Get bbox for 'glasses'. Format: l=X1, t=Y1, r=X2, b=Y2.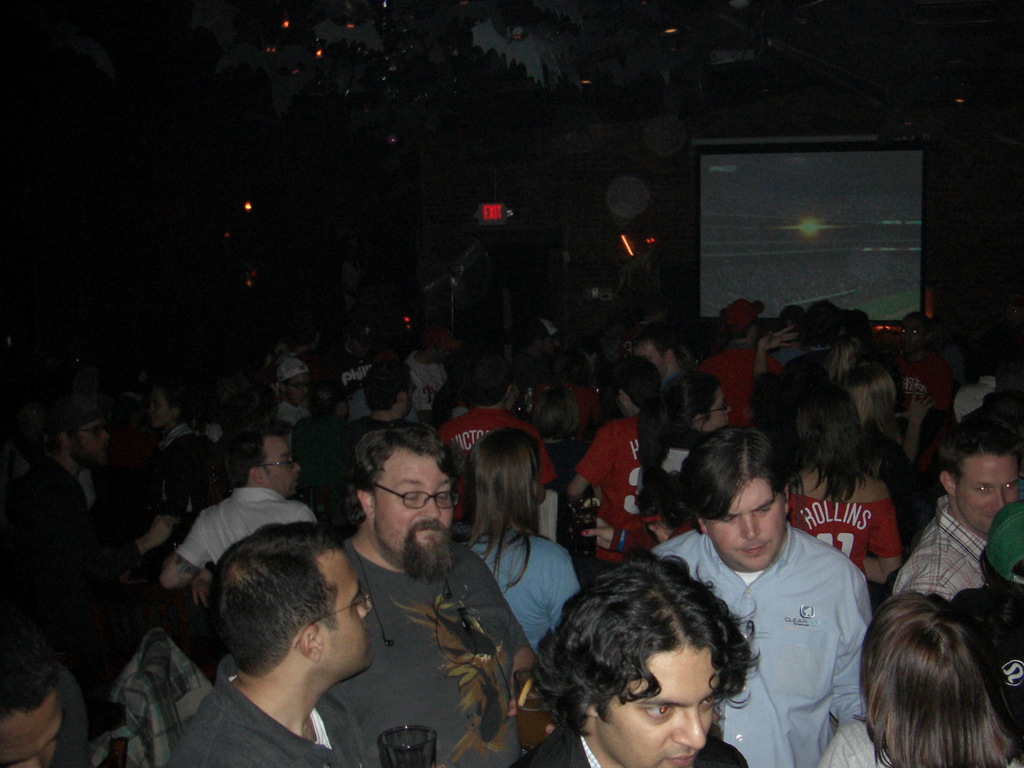
l=255, t=457, r=295, b=468.
